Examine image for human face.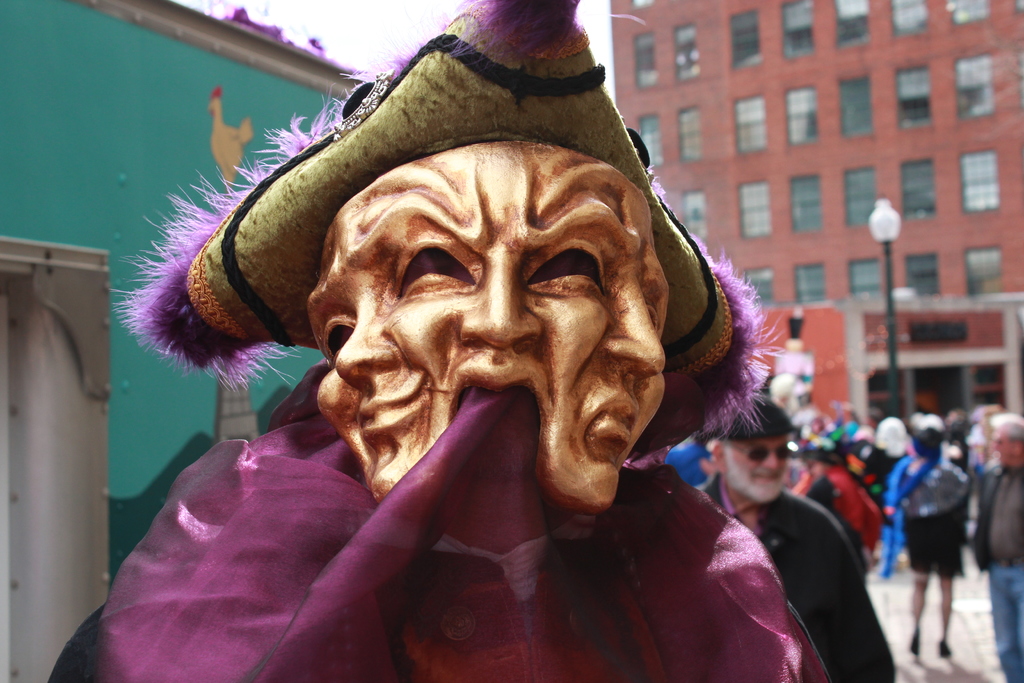
Examination result: select_region(304, 136, 671, 514).
